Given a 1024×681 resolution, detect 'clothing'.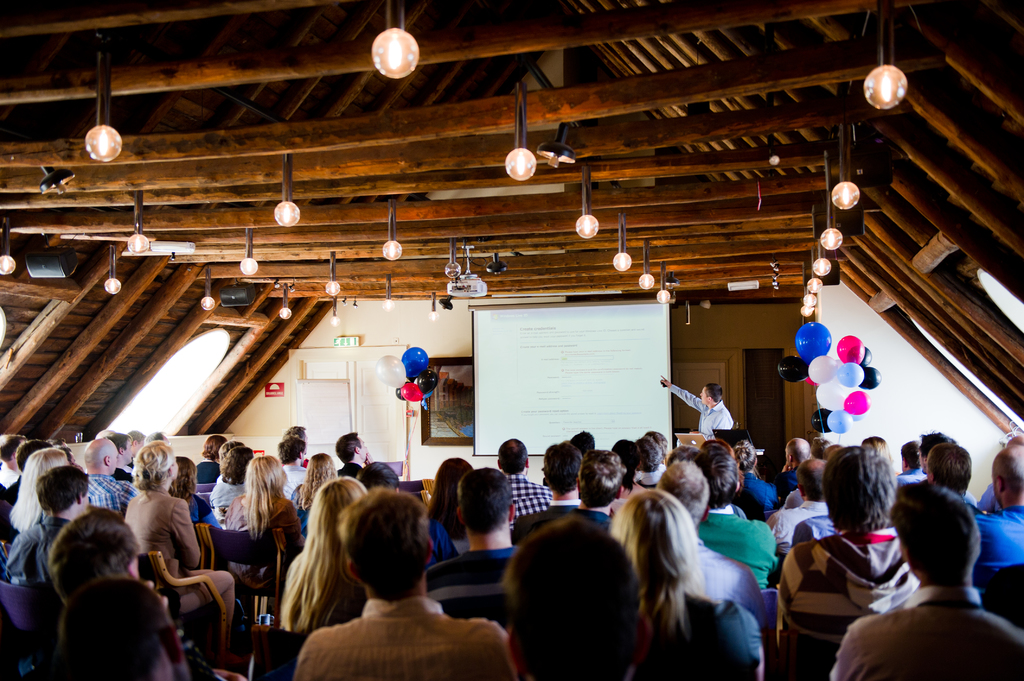
81:475:140:511.
